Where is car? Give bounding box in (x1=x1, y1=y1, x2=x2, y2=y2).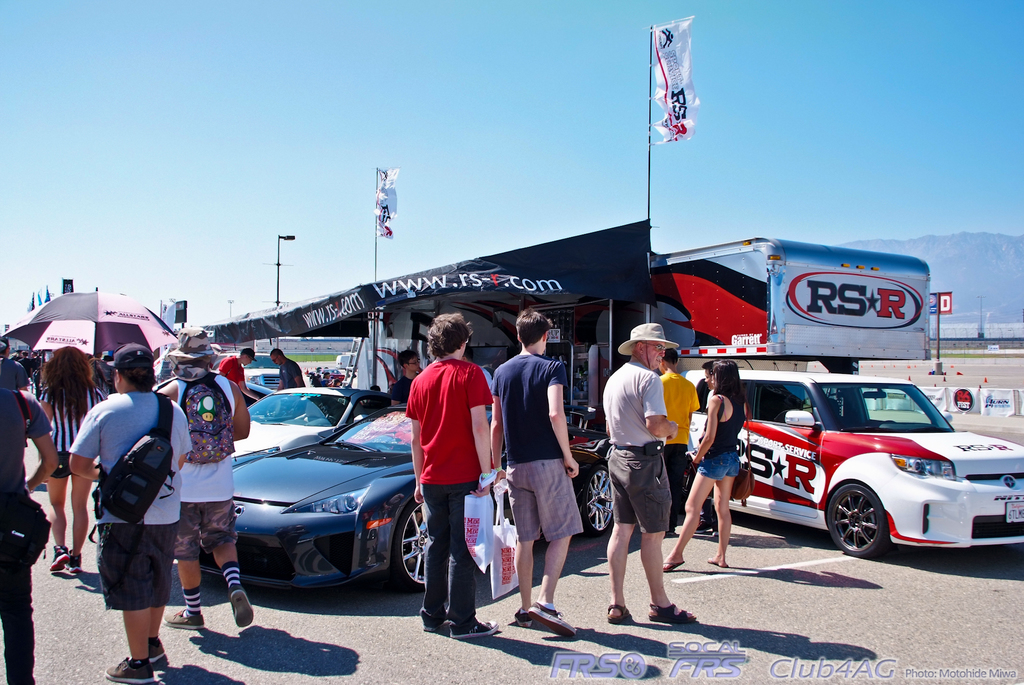
(x1=173, y1=404, x2=614, y2=597).
